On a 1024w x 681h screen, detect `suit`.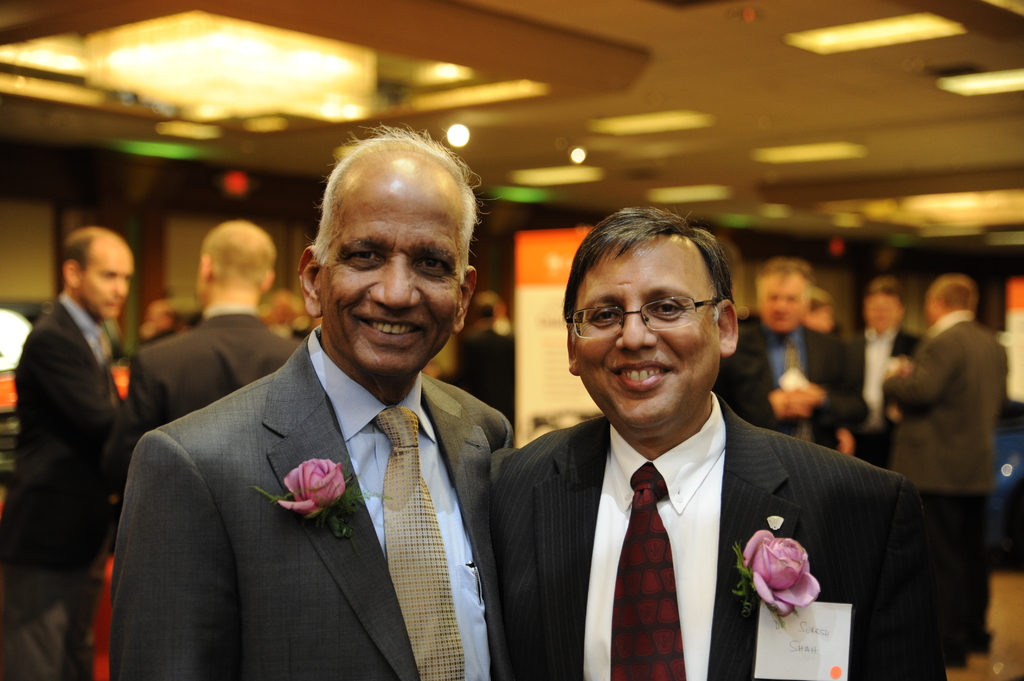
(left=123, top=303, right=301, bottom=449).
